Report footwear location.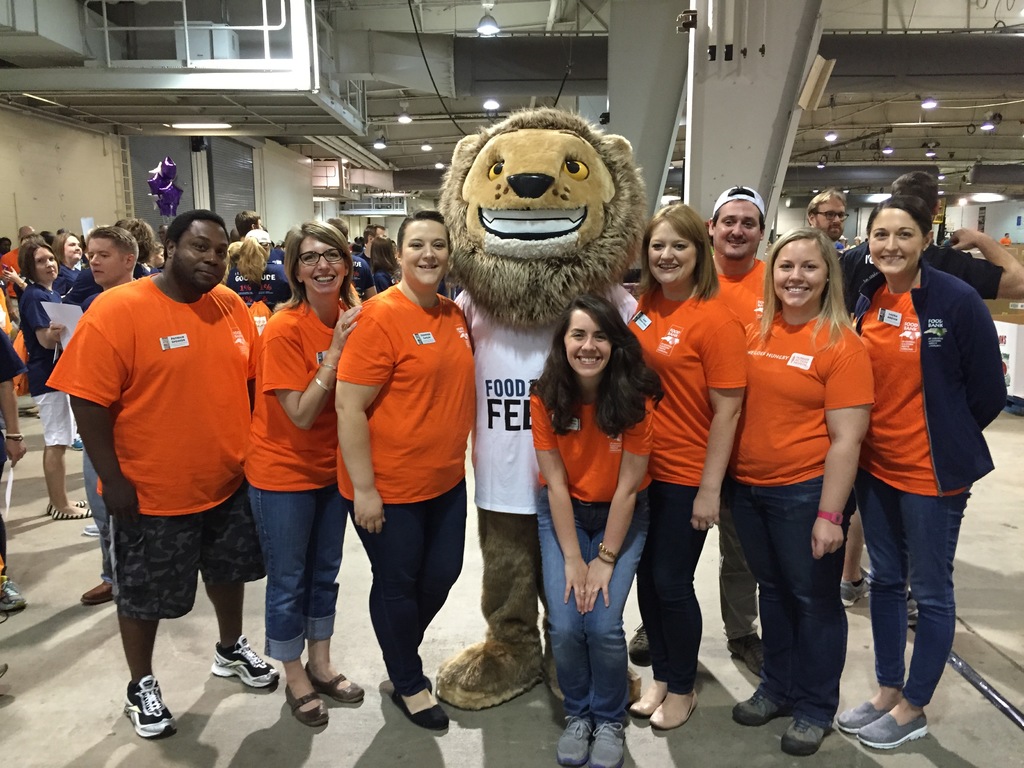
Report: box(650, 688, 698, 728).
